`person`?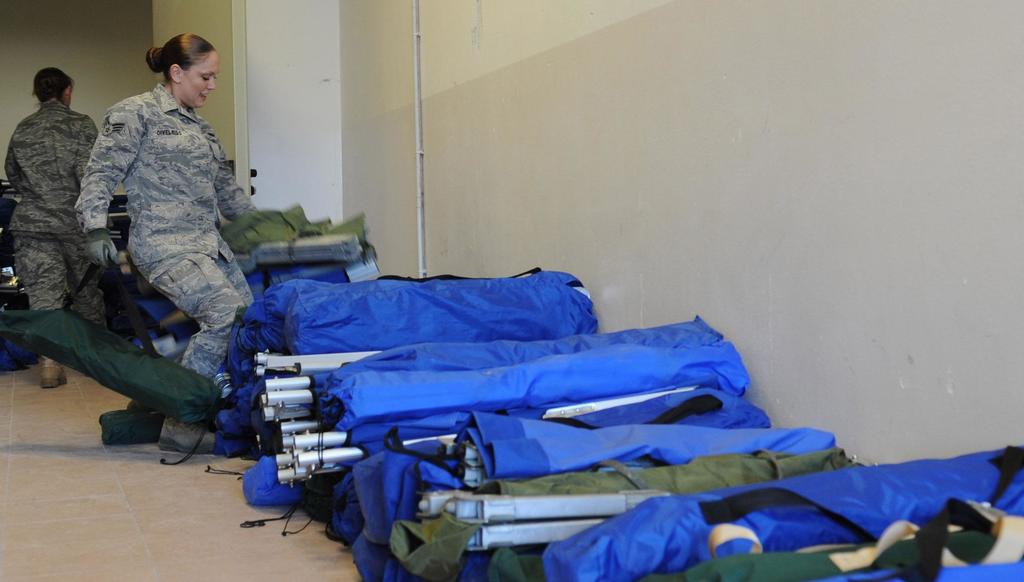
70,33,255,473
